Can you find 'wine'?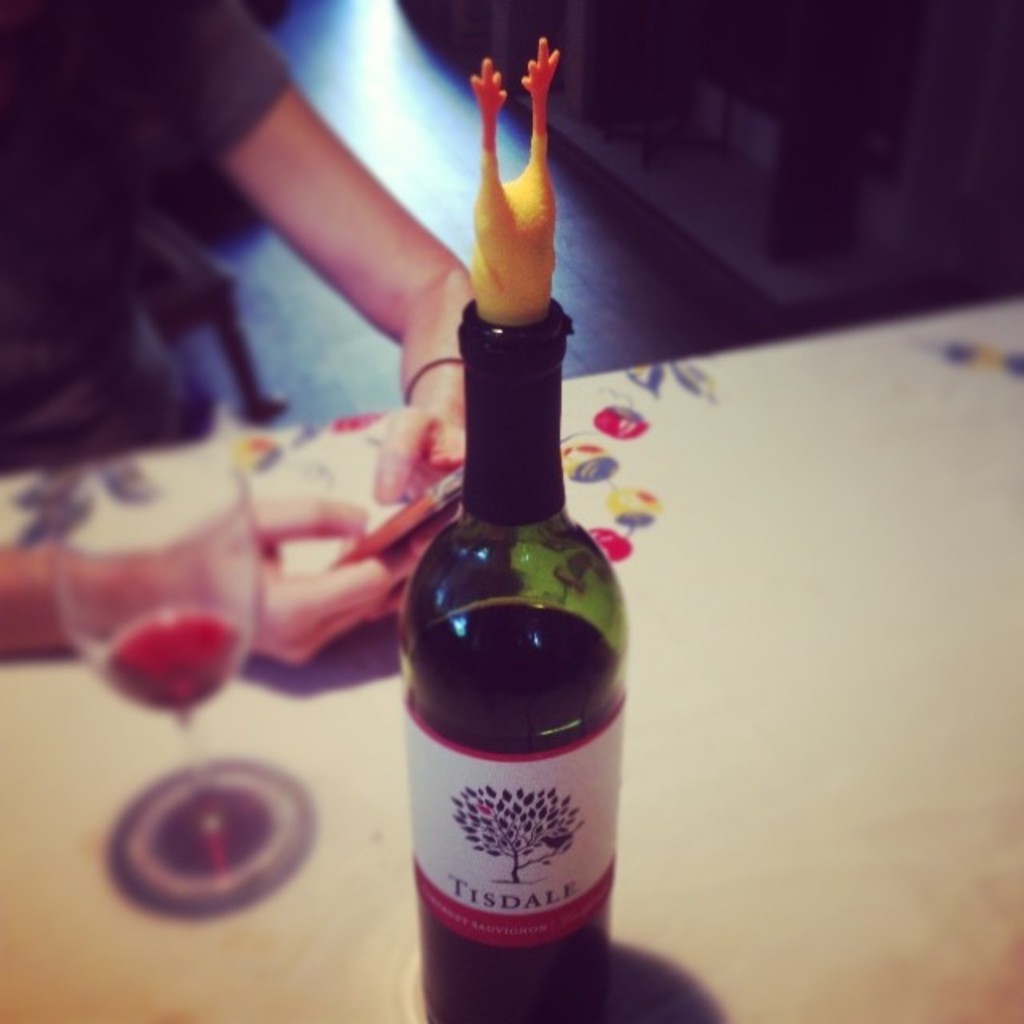
Yes, bounding box: crop(101, 613, 245, 720).
